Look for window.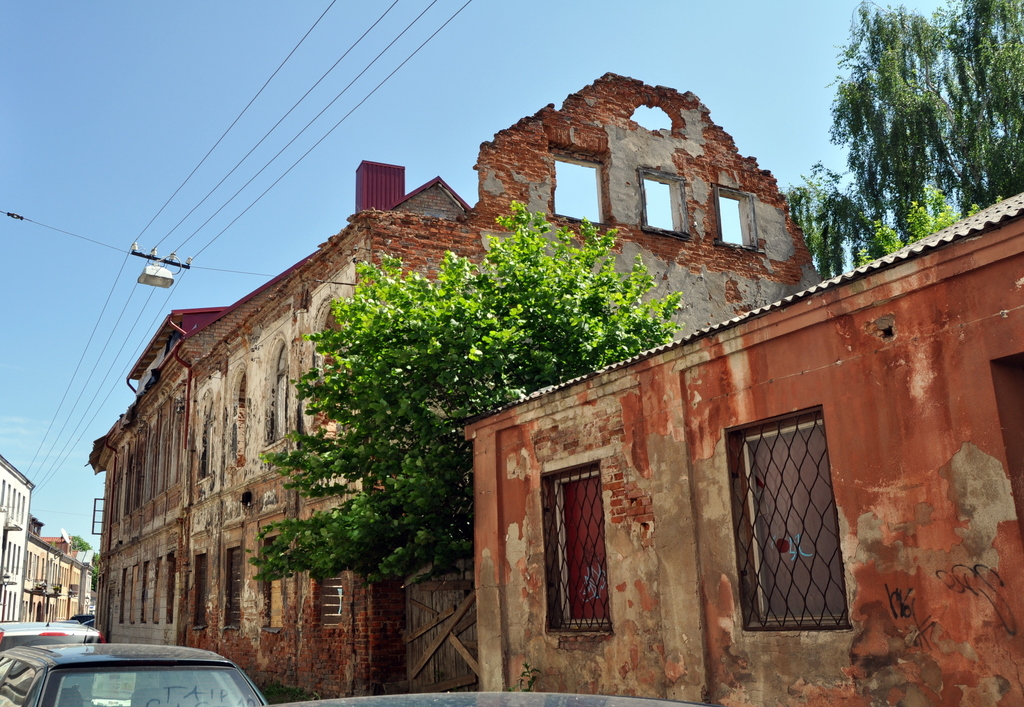
Found: {"x1": 725, "y1": 410, "x2": 855, "y2": 631}.
